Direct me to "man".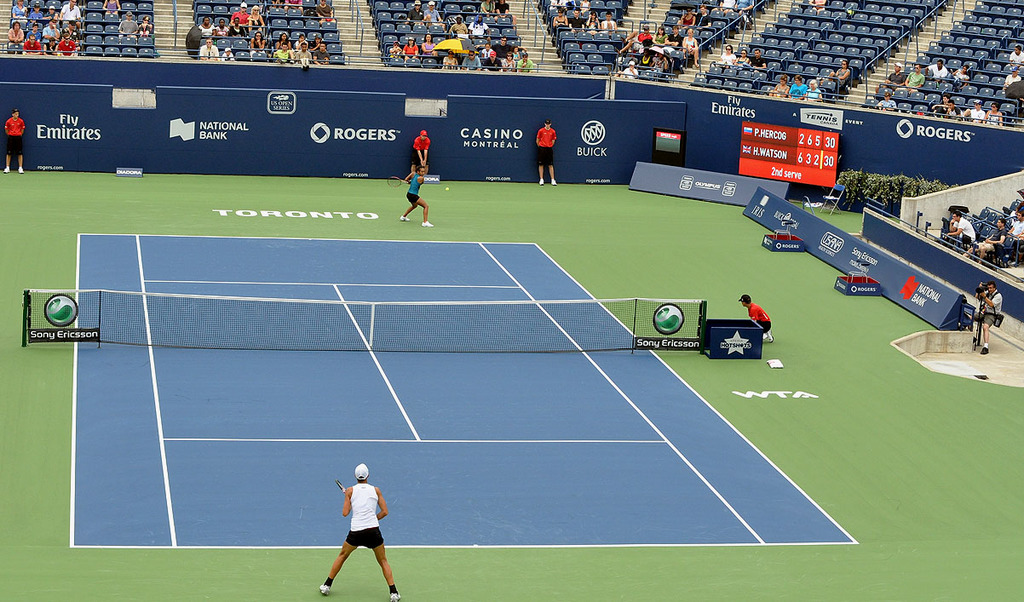
Direction: <region>20, 30, 45, 56</region>.
